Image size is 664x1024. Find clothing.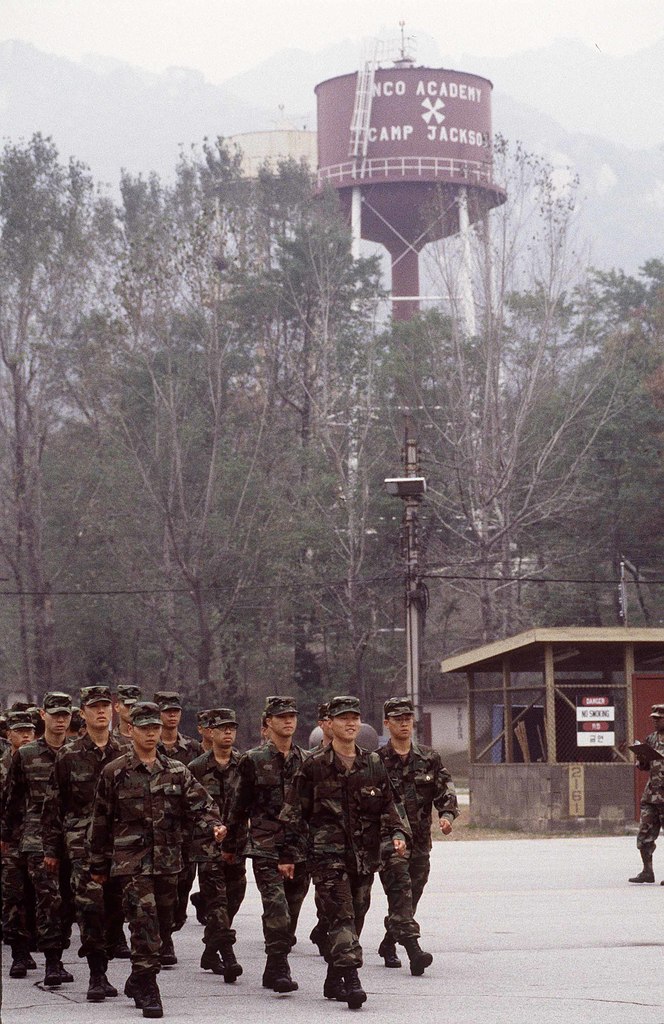
left=238, top=733, right=316, bottom=956.
